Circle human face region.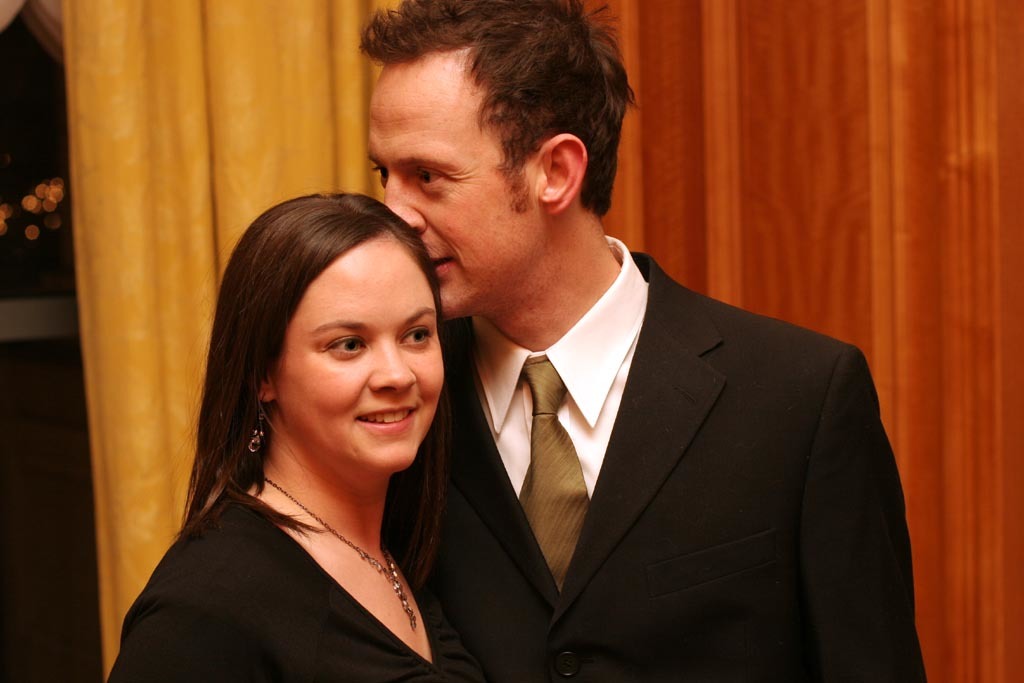
Region: [365, 44, 546, 314].
